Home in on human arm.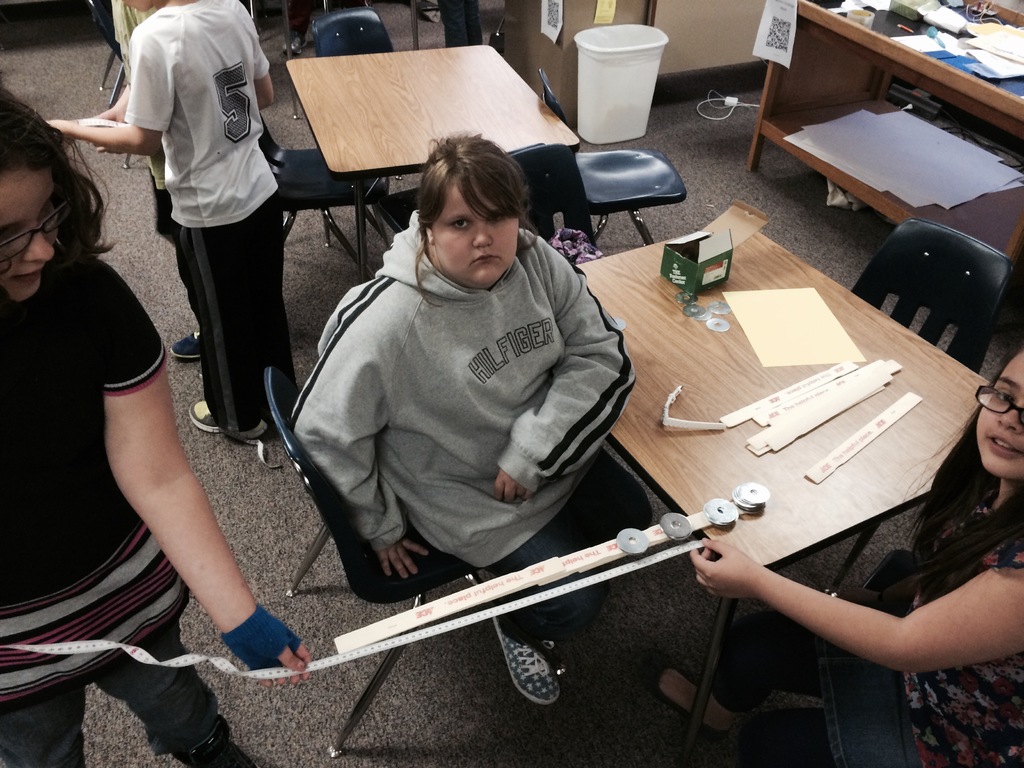
Homed in at <box>80,83,132,157</box>.
